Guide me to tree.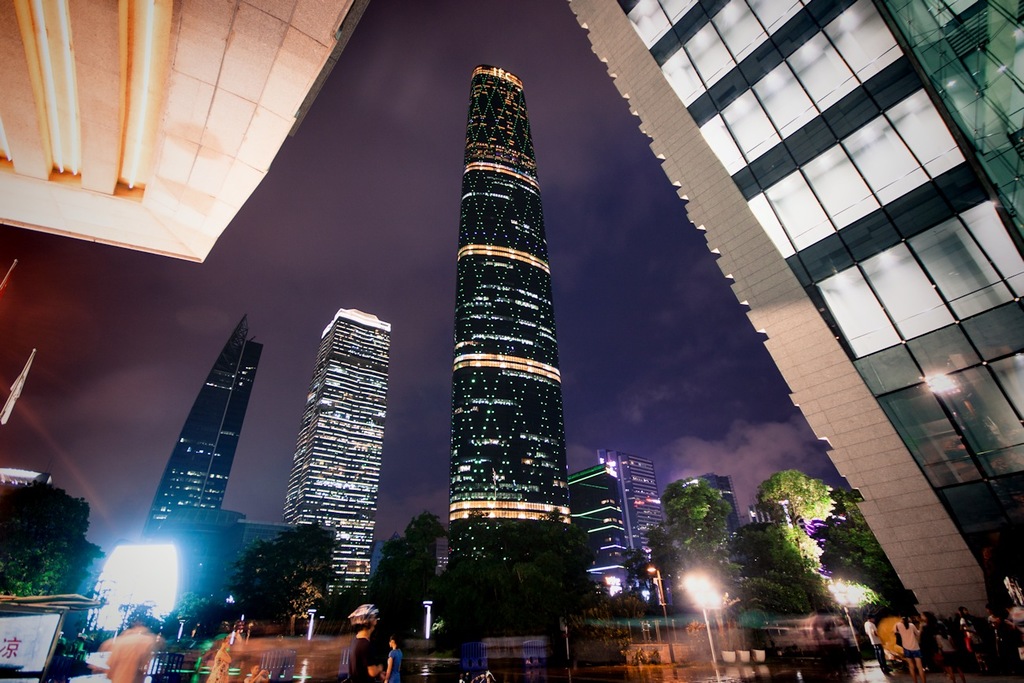
Guidance: Rect(0, 479, 106, 637).
